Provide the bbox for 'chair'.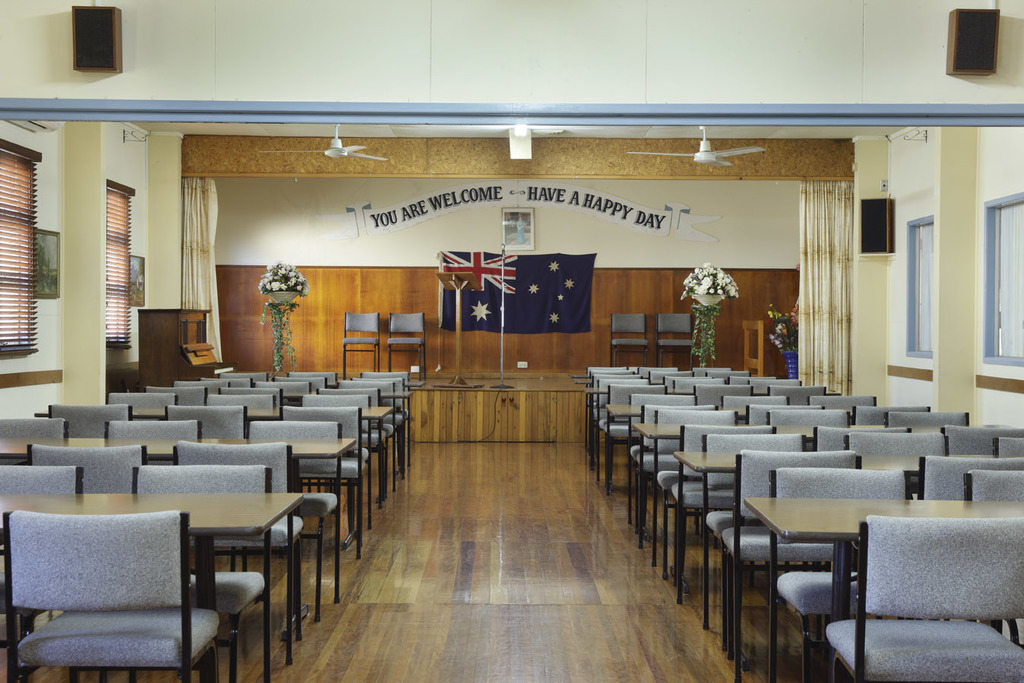
(x1=249, y1=419, x2=343, y2=621).
